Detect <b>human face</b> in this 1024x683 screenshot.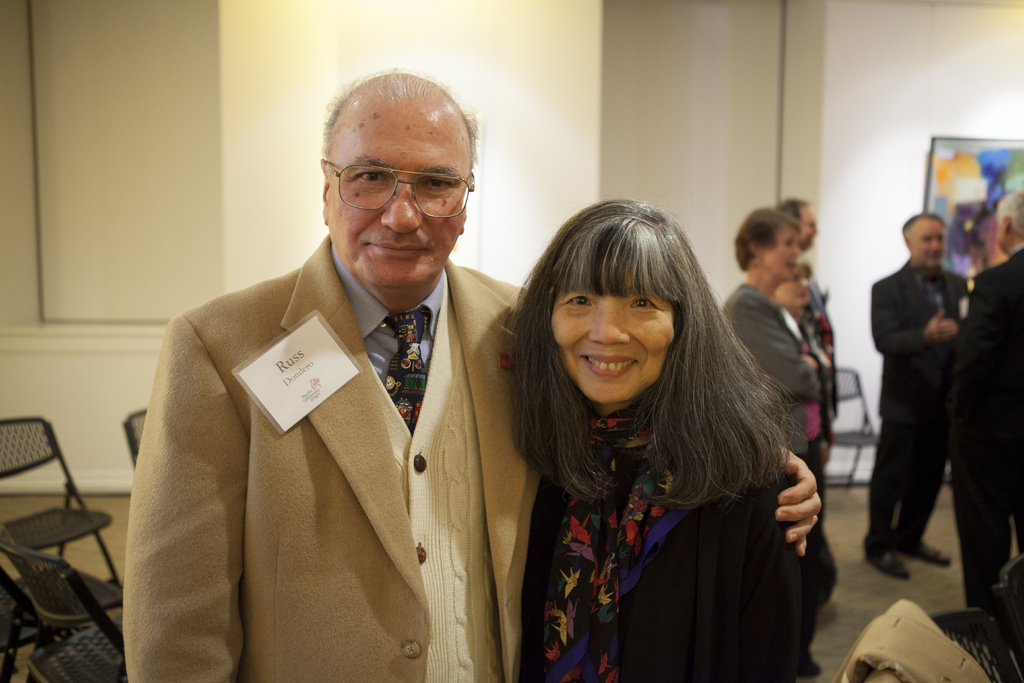
Detection: bbox(765, 229, 800, 282).
